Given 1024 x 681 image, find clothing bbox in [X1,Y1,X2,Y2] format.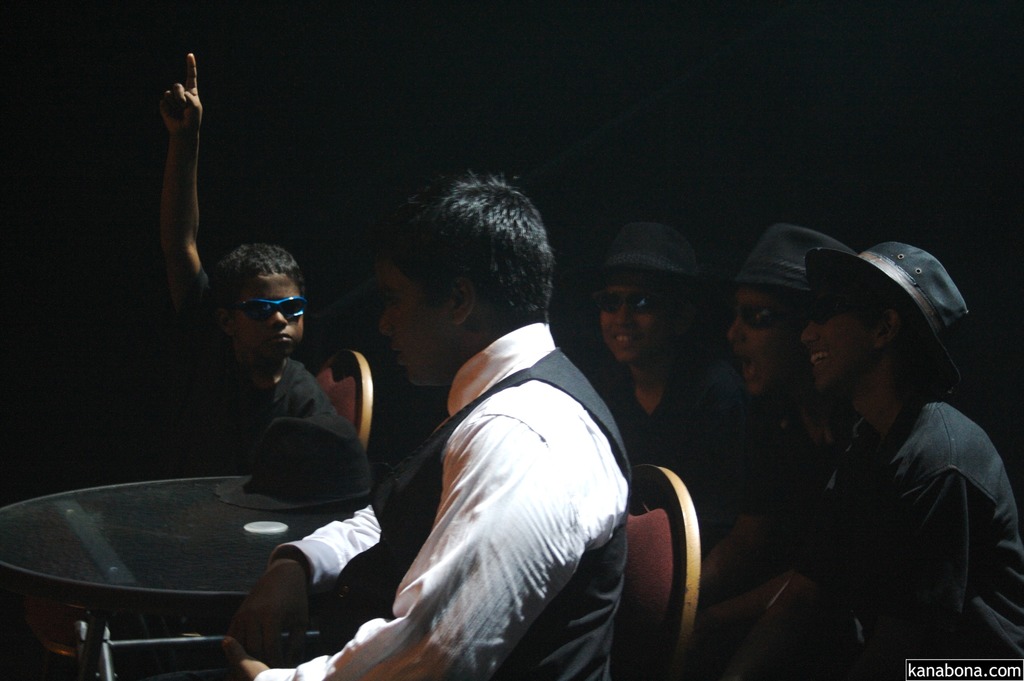
[604,344,750,503].
